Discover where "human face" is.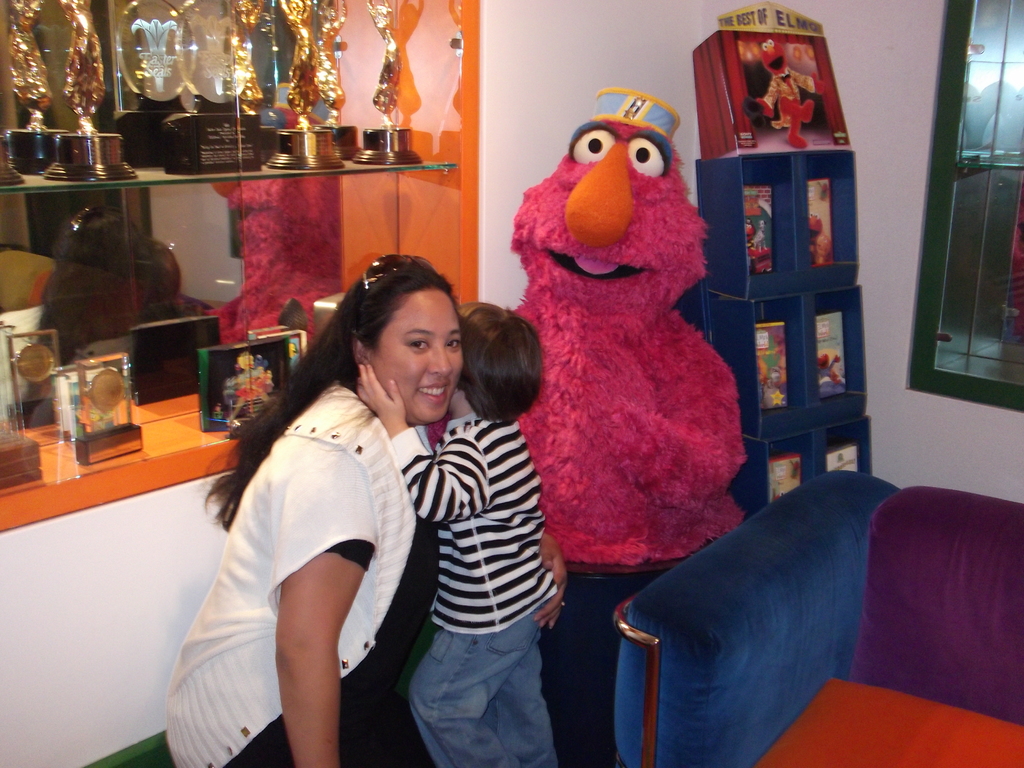
Discovered at box(372, 285, 463, 424).
